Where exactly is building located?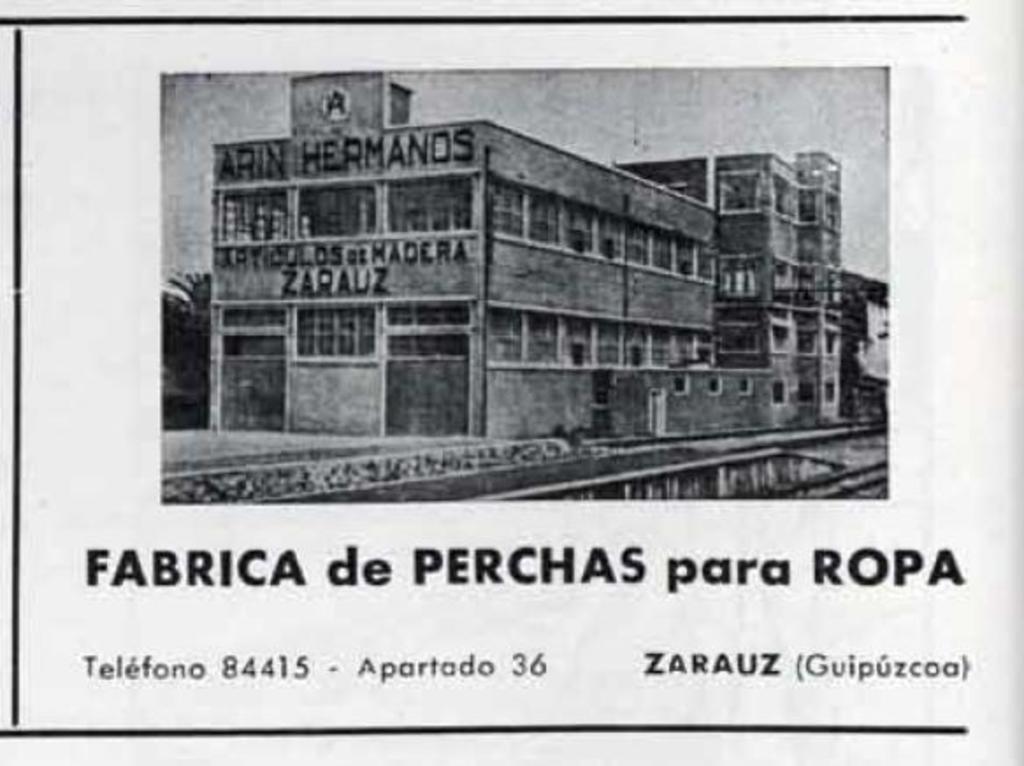
Its bounding box is locate(207, 70, 840, 443).
